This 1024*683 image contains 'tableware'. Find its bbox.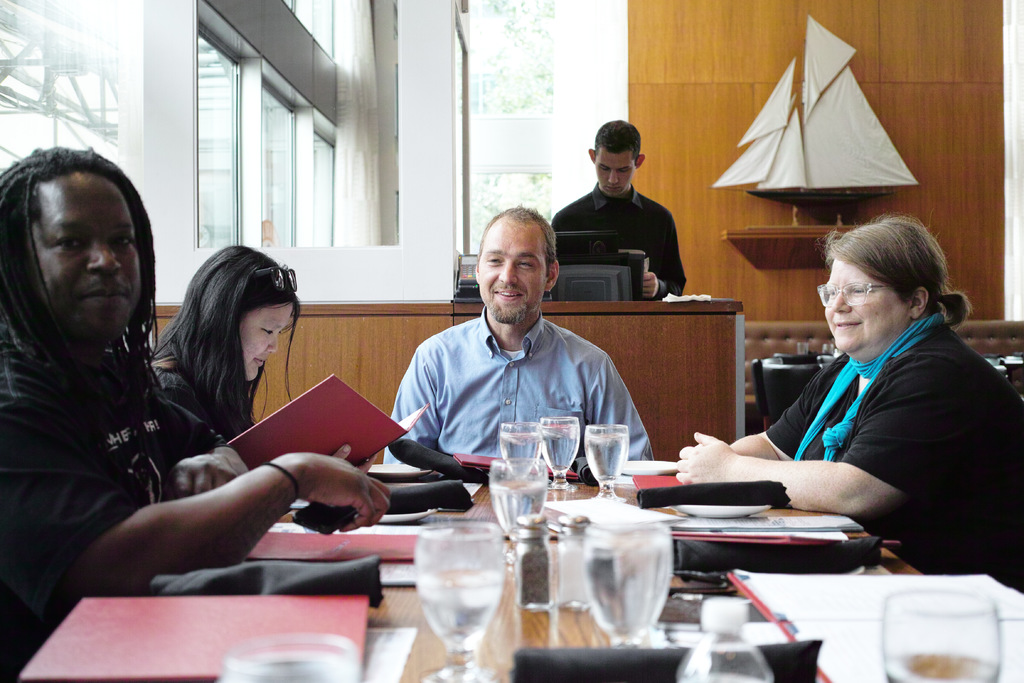
220/635/359/682.
